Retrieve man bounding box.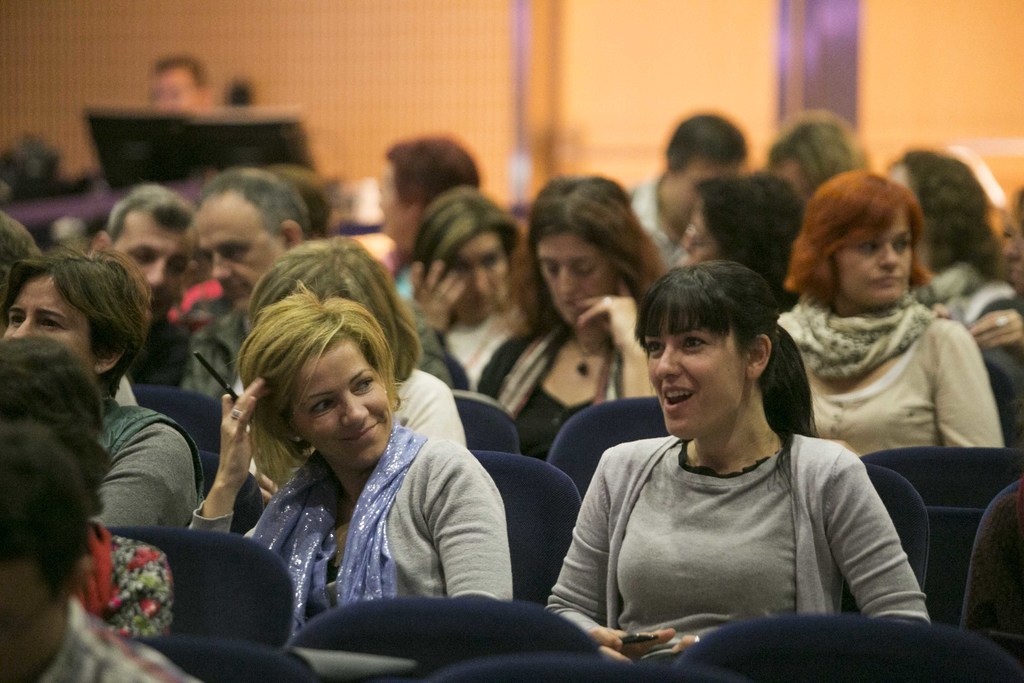
Bounding box: 549:269:932:668.
